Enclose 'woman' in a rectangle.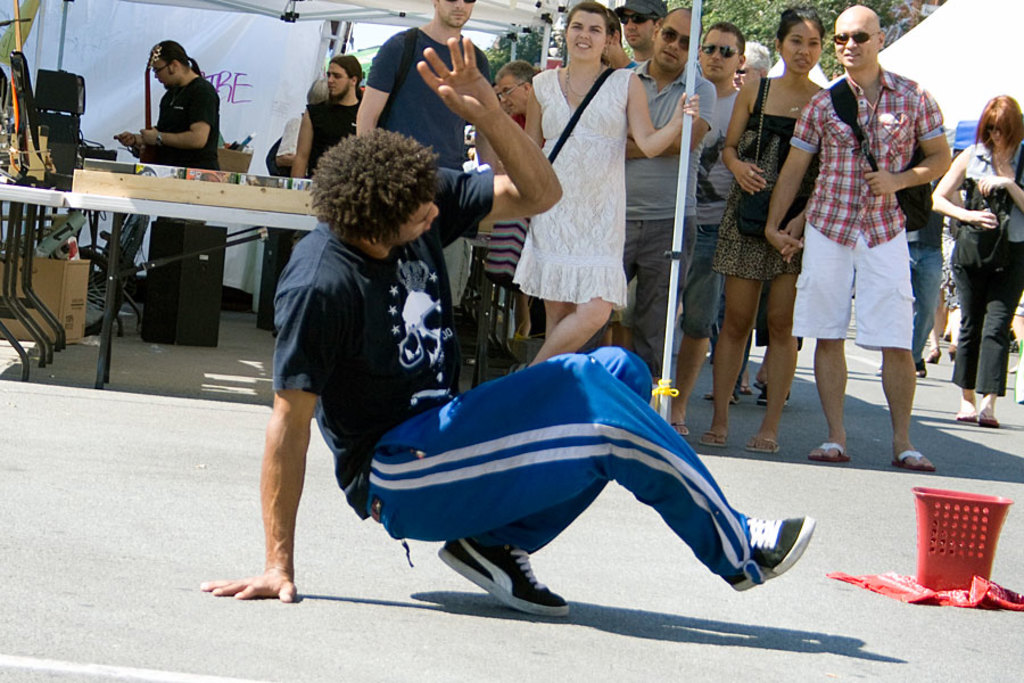
696:0:828:451.
